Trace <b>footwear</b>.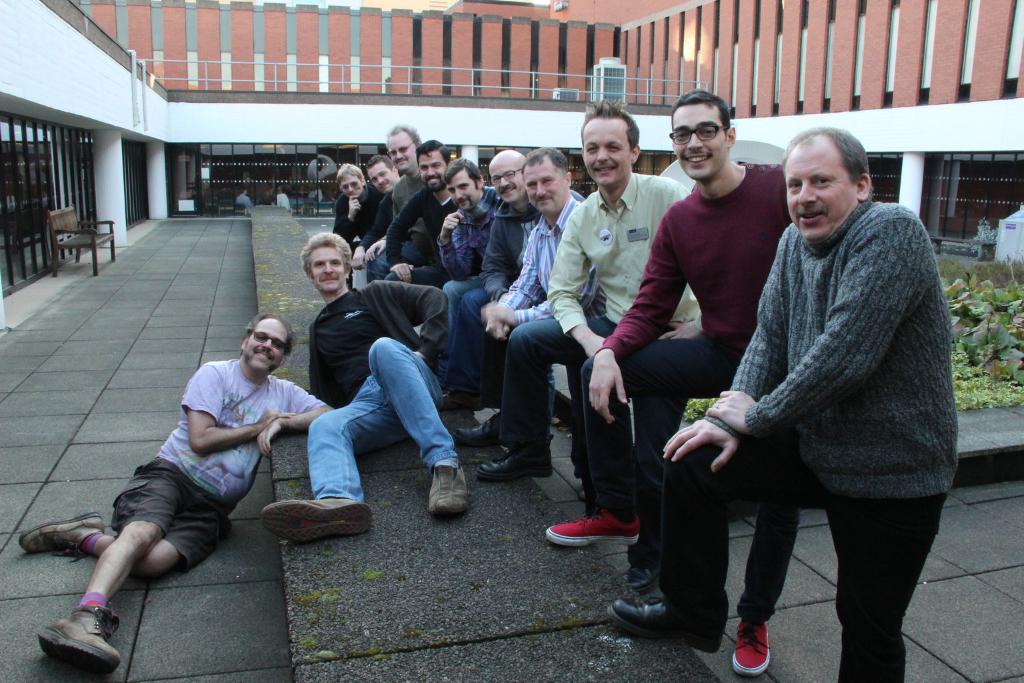
Traced to detection(428, 464, 473, 518).
